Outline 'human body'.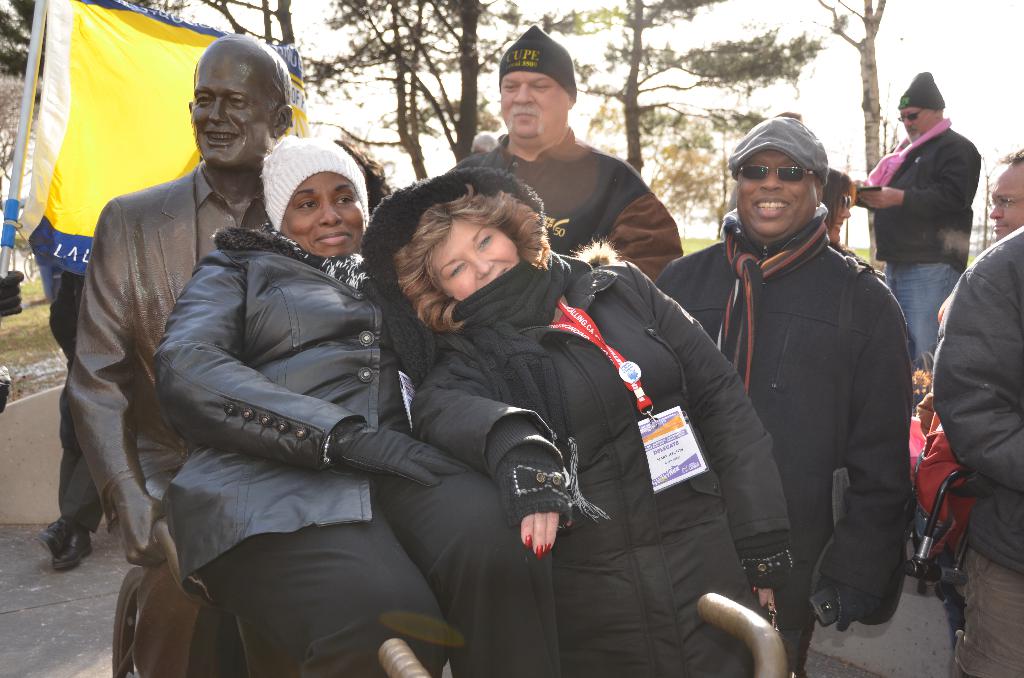
Outline: x1=465, y1=29, x2=666, y2=277.
